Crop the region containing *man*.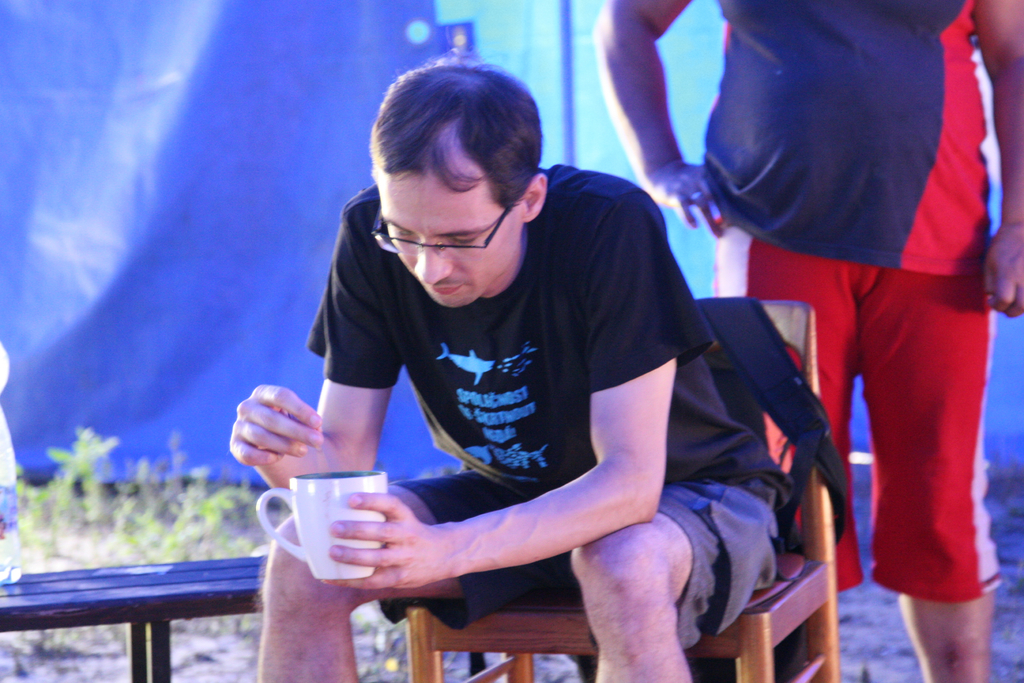
Crop region: 257, 80, 822, 682.
